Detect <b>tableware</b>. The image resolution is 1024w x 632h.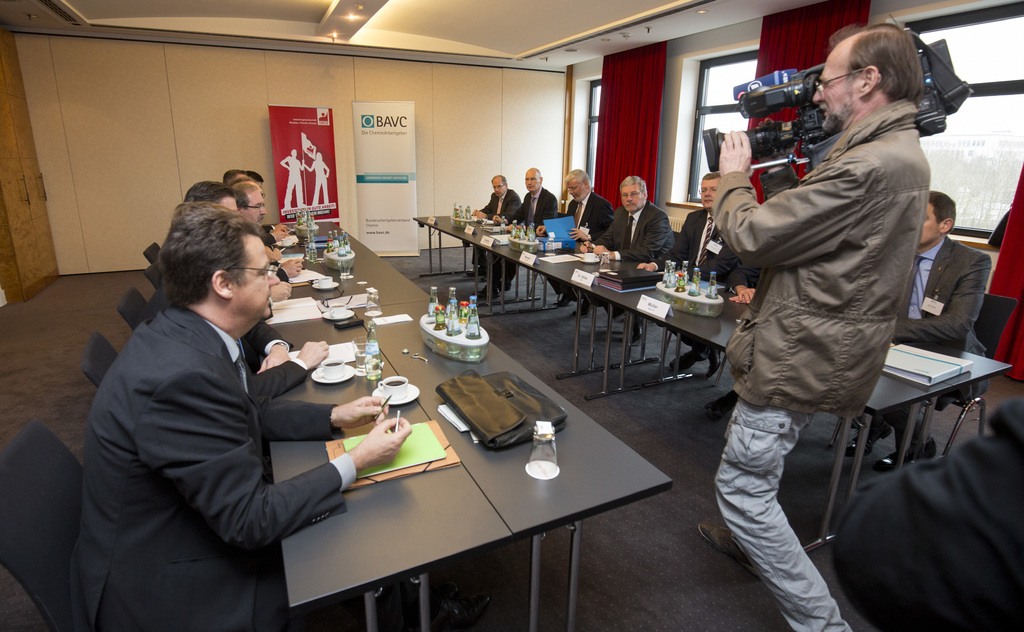
[339,256,353,279].
